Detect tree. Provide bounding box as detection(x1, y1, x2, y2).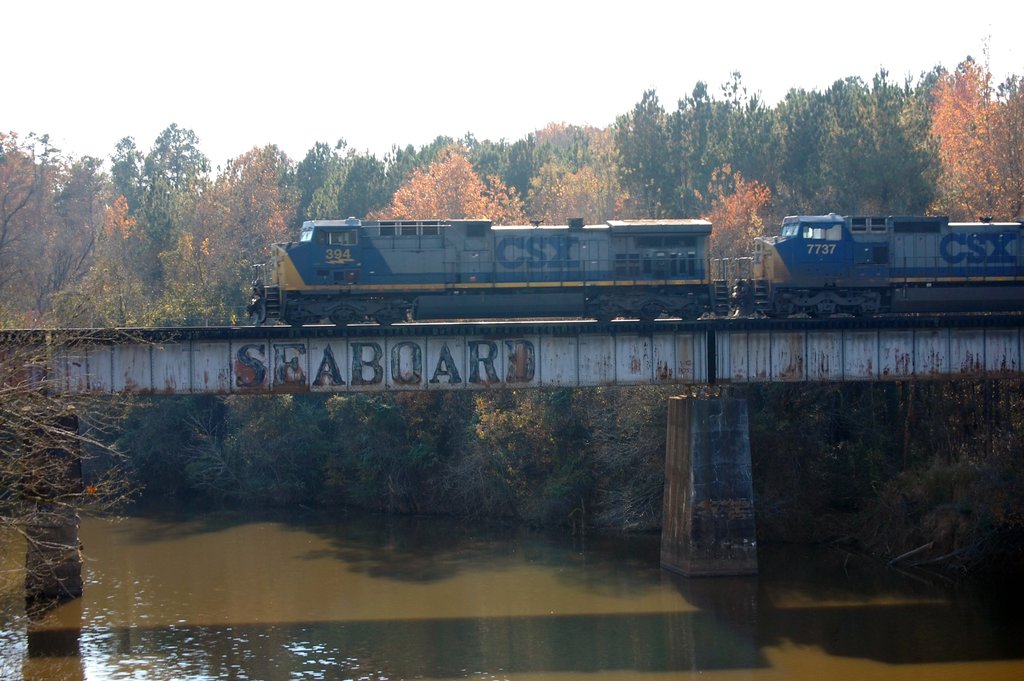
detection(929, 45, 1012, 206).
